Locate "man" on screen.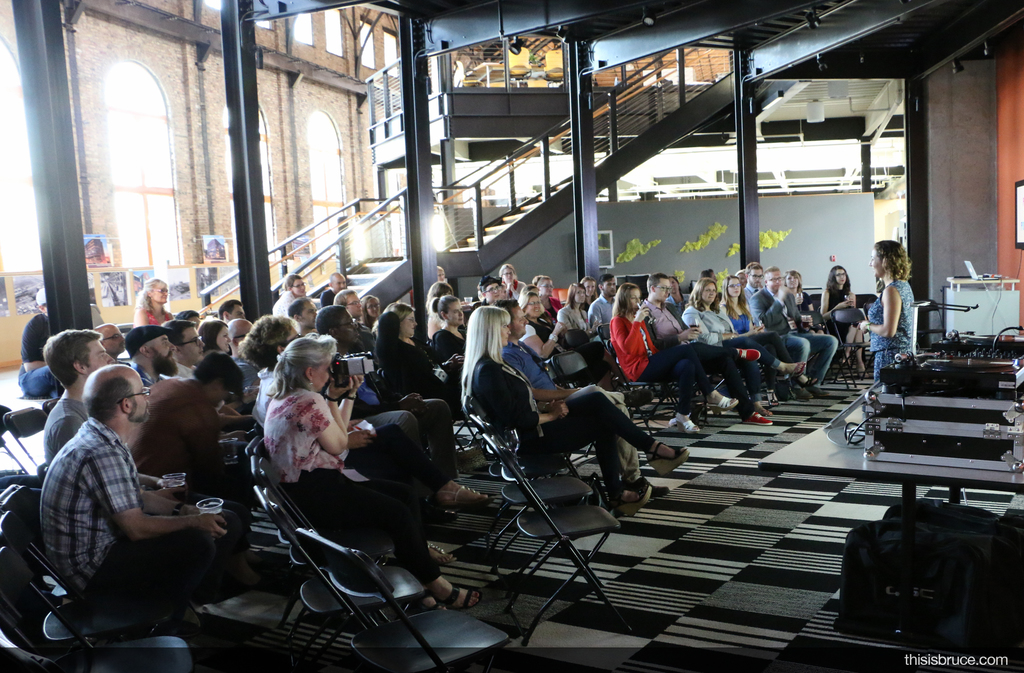
On screen at detection(326, 270, 358, 317).
